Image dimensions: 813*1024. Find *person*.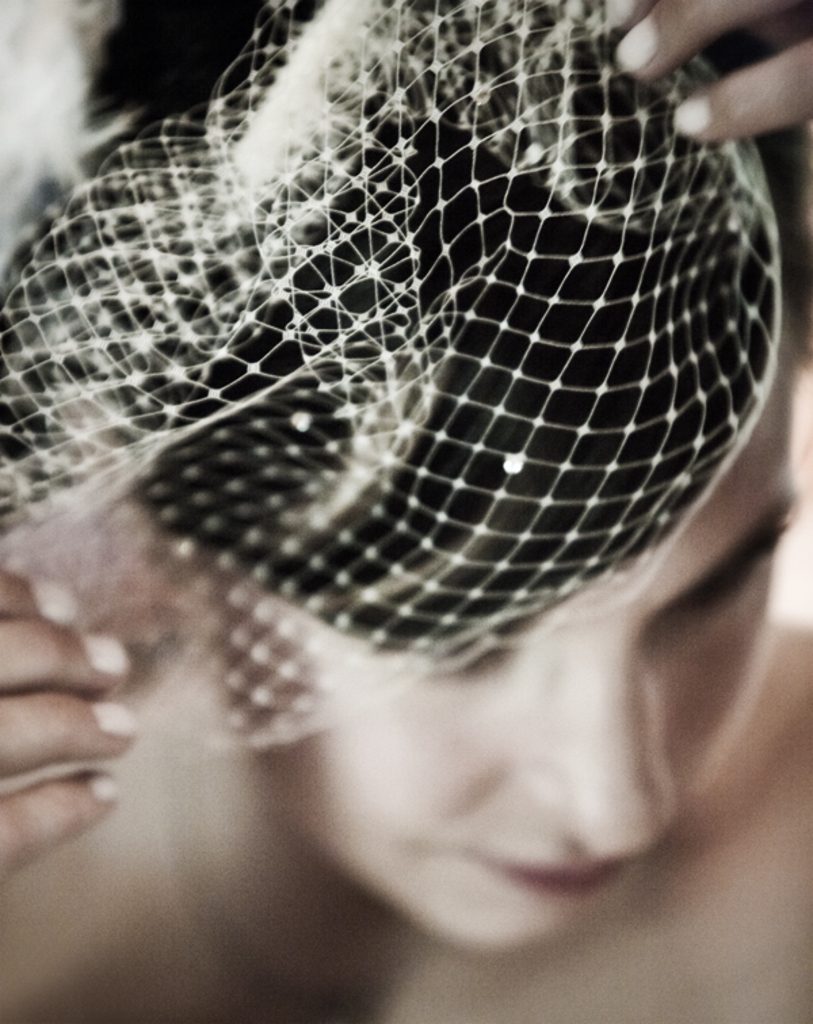
3 58 812 994.
